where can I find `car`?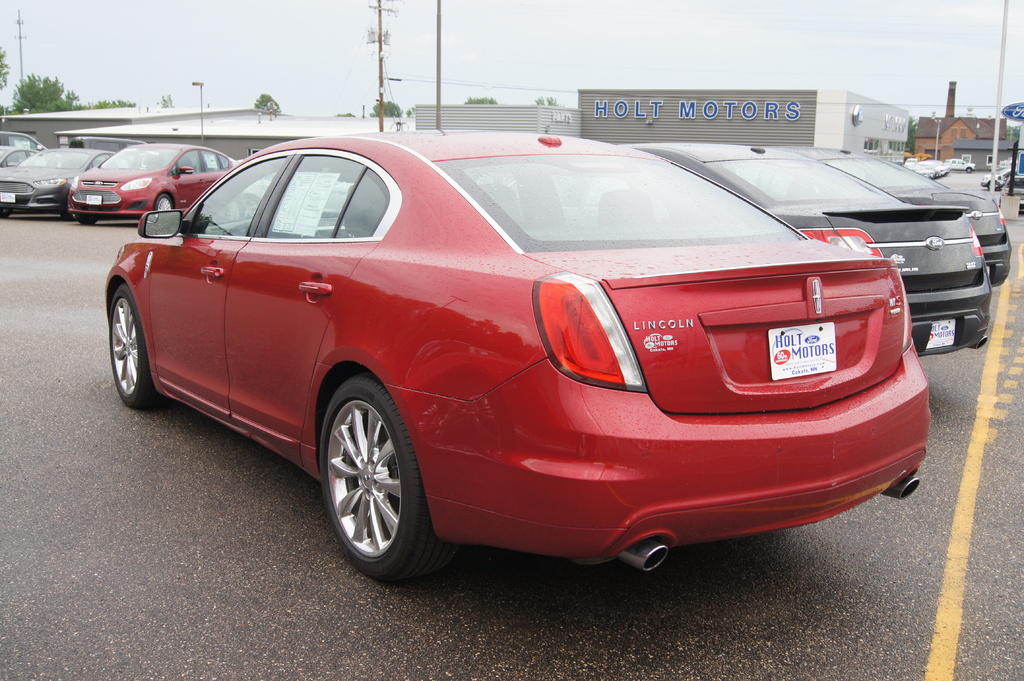
You can find it at region(103, 122, 932, 579).
